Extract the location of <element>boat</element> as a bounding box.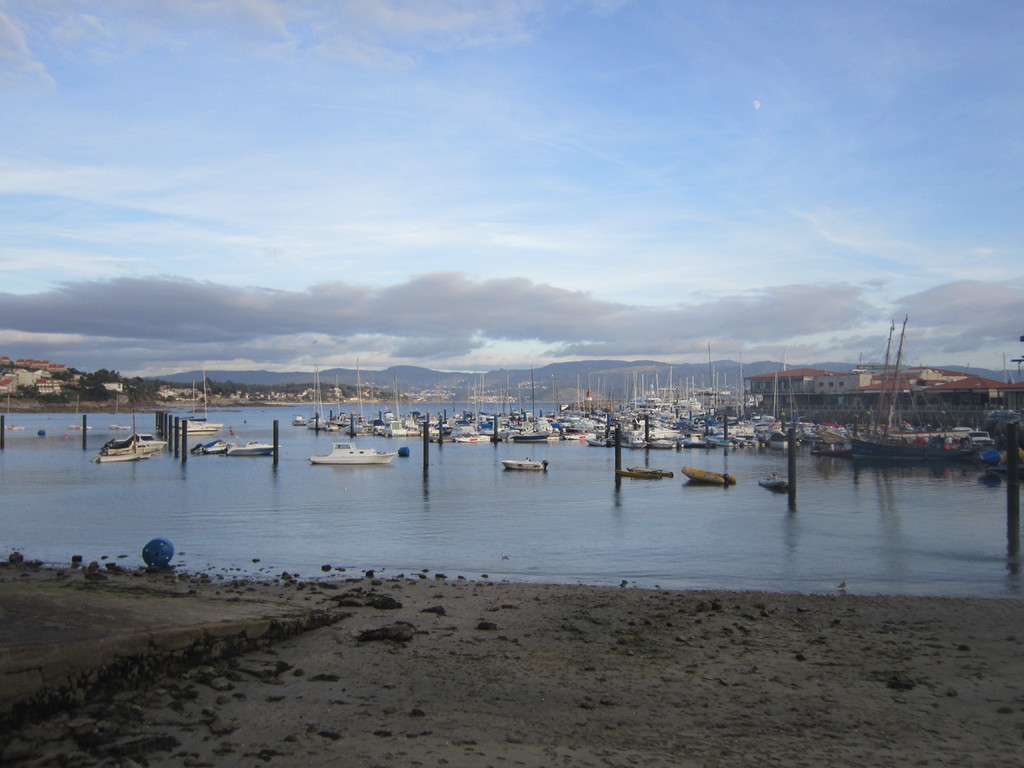
(186, 366, 222, 431).
